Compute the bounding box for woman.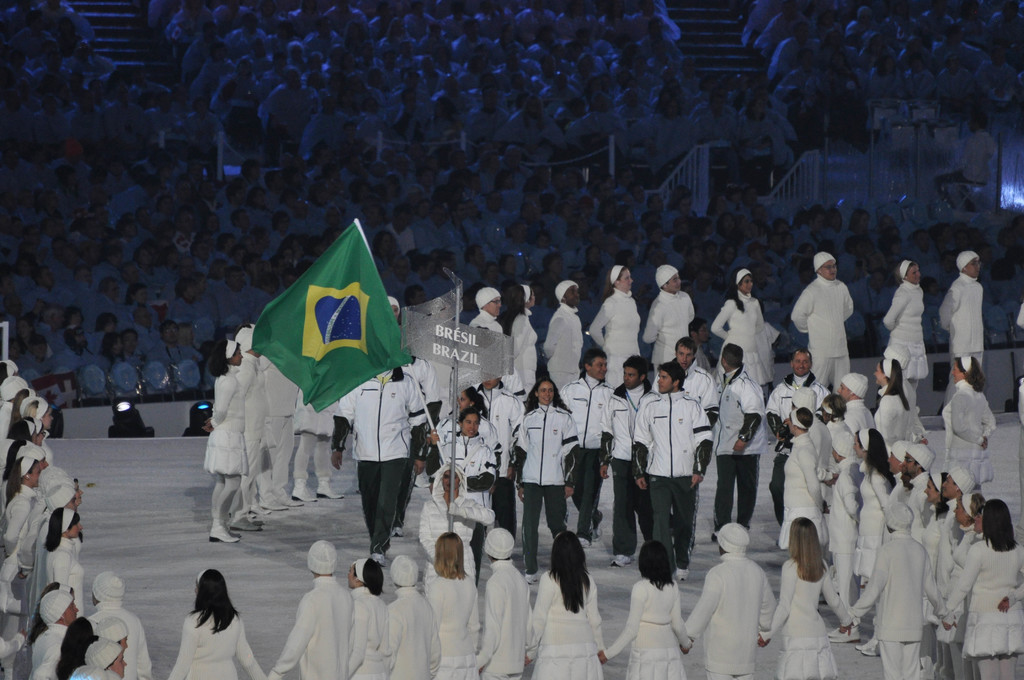
(422, 101, 461, 147).
